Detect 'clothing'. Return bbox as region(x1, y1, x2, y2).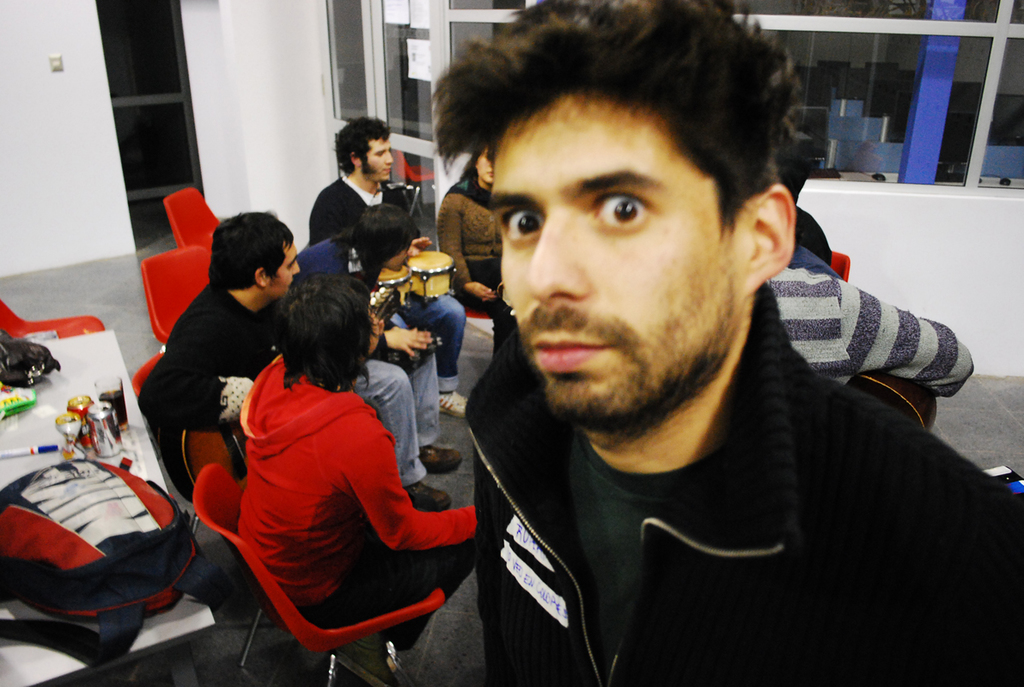
region(775, 145, 828, 277).
